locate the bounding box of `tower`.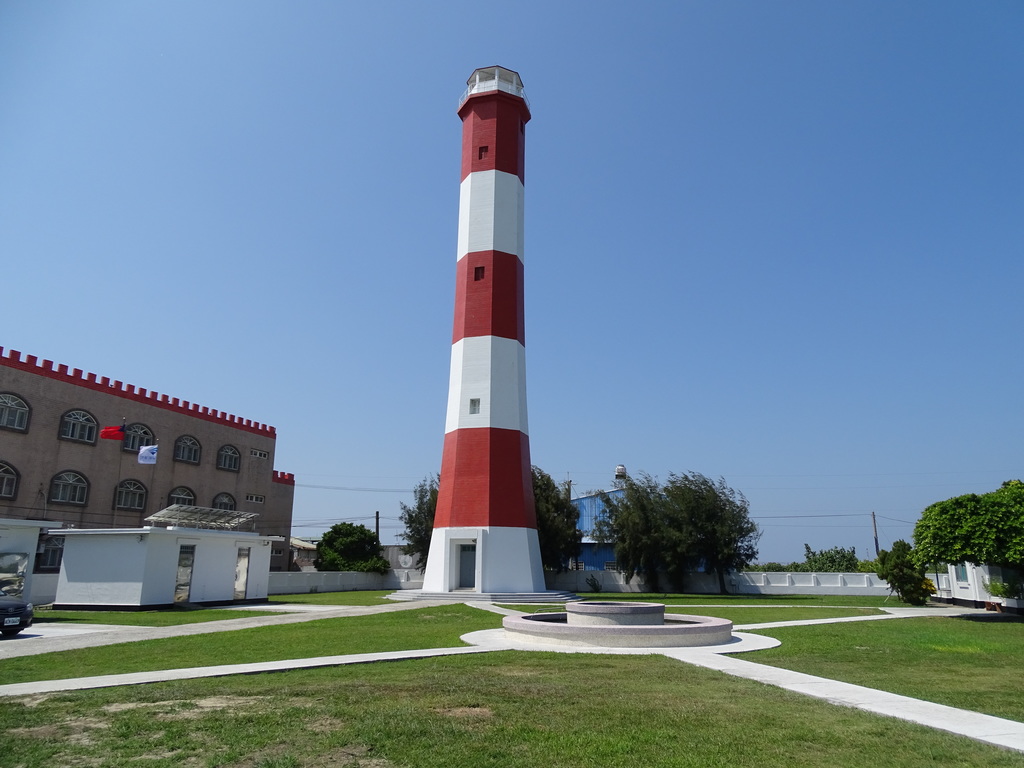
Bounding box: <region>376, 38, 568, 626</region>.
